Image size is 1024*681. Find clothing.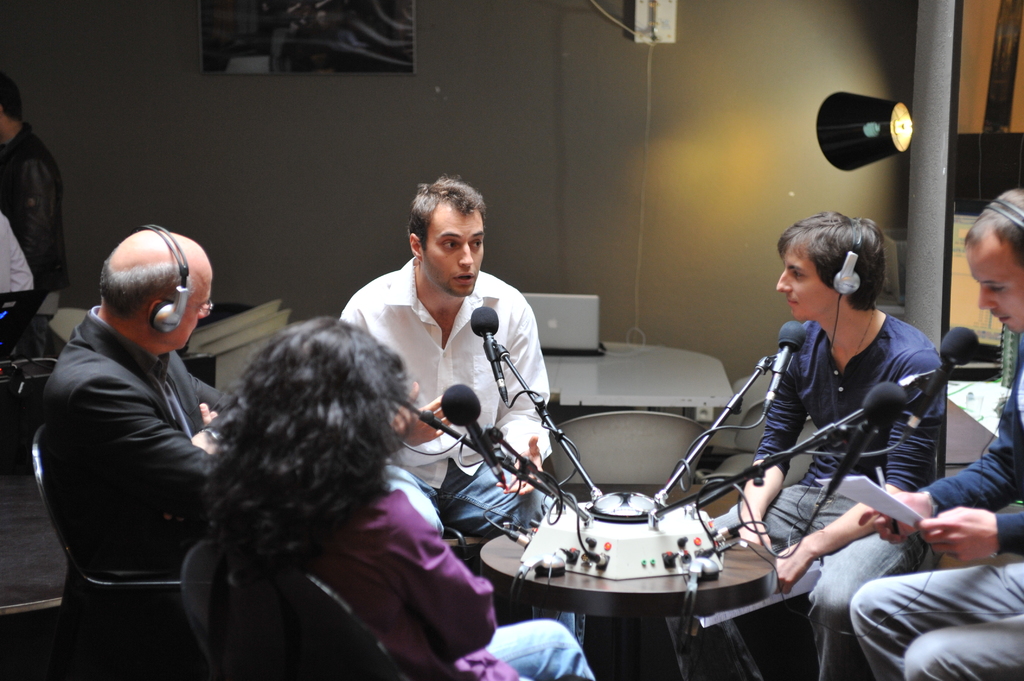
[221, 480, 600, 680].
